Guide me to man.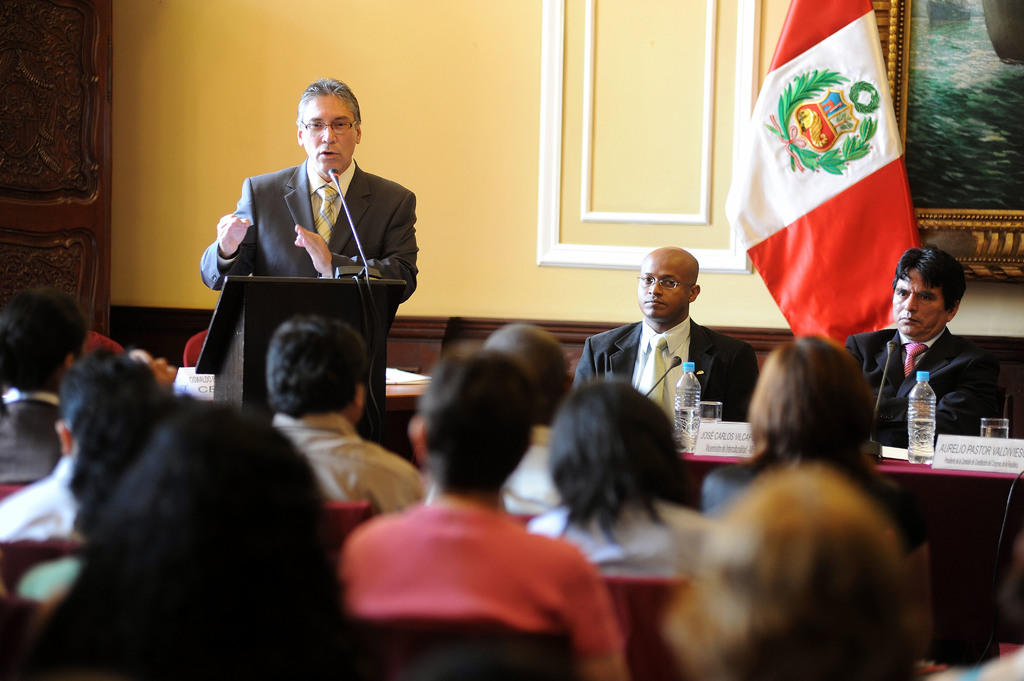
Guidance: l=205, t=79, r=425, b=285.
